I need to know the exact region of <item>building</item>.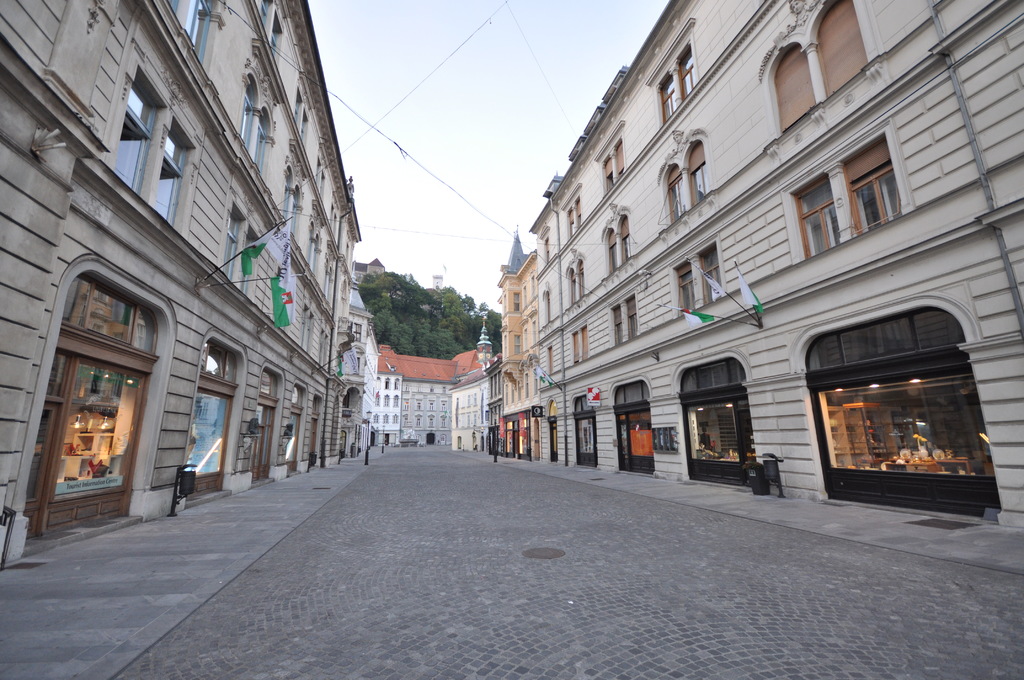
Region: <region>0, 0, 364, 576</region>.
